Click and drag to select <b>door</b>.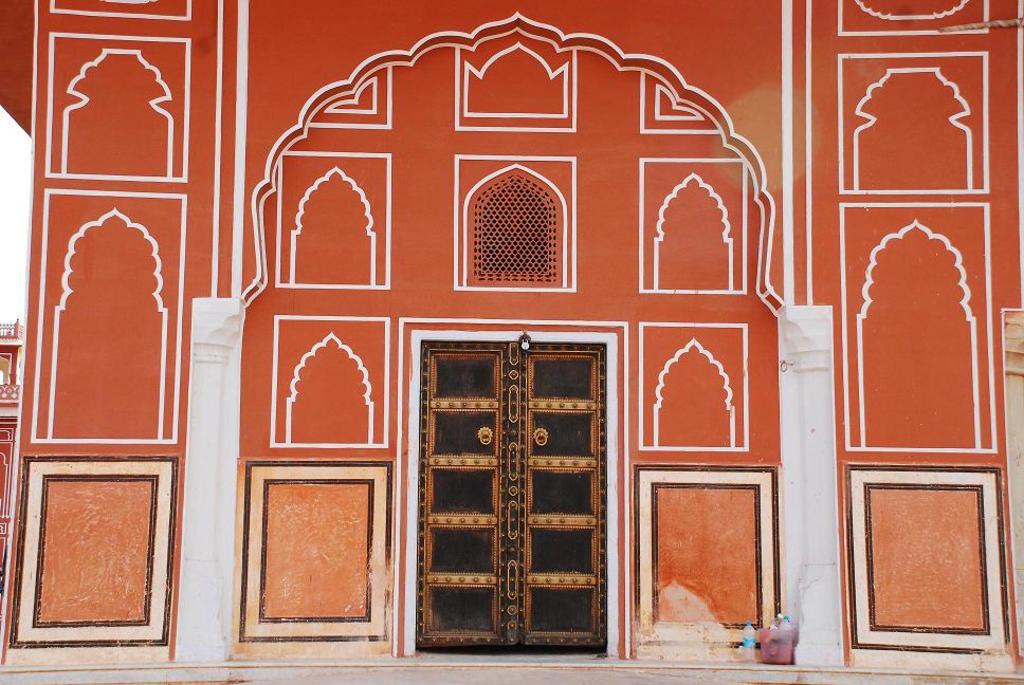
Selection: l=408, t=315, r=622, b=645.
